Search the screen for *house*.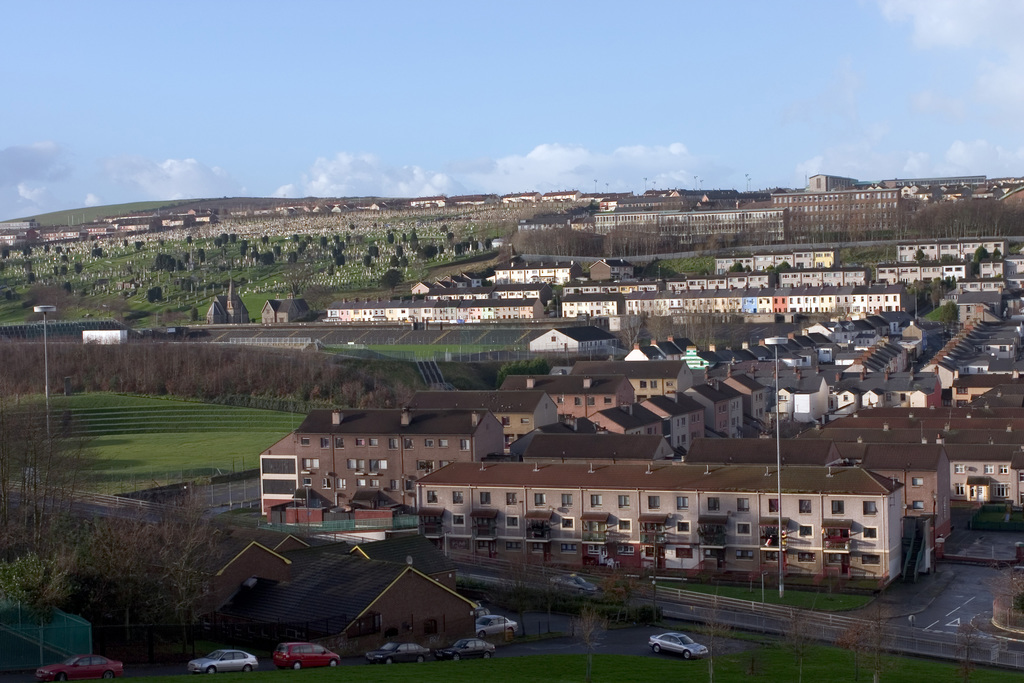
Found at [314,294,540,335].
